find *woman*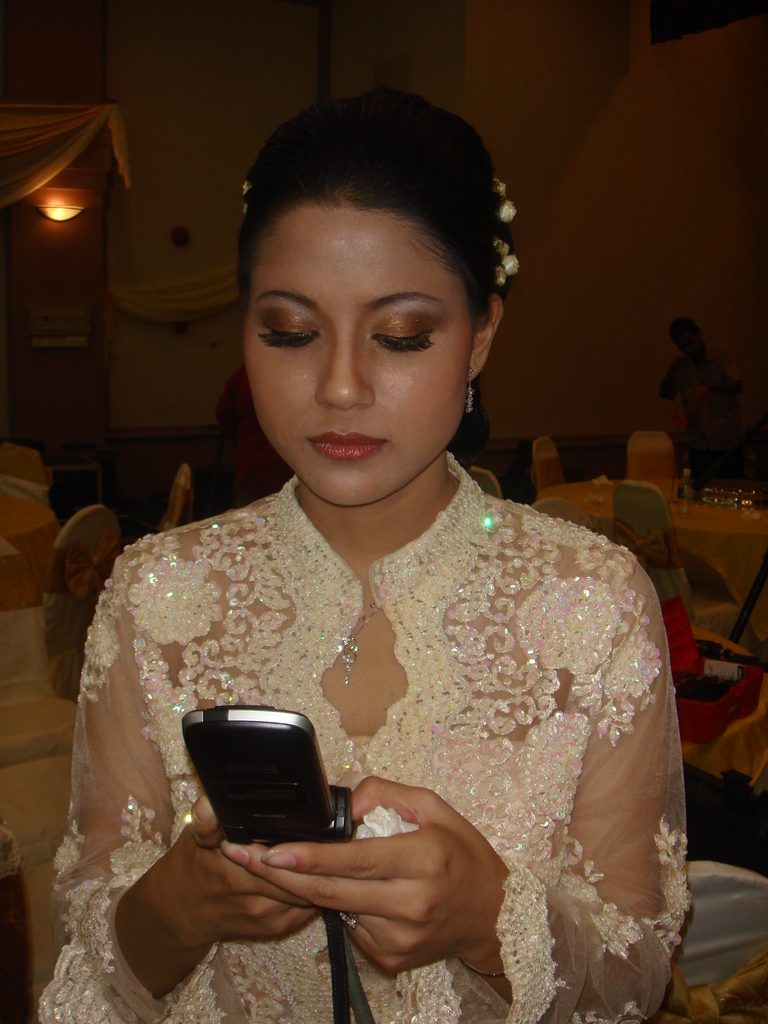
<bbox>33, 100, 693, 1023</bbox>
